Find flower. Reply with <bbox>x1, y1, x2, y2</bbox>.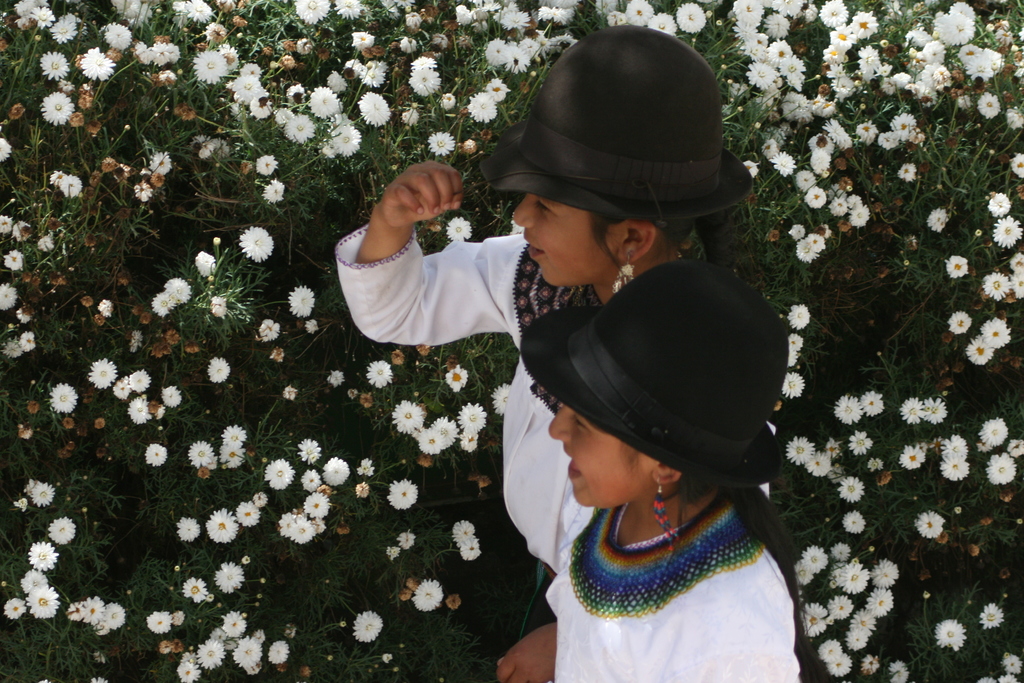
<bbox>835, 396, 862, 422</bbox>.
